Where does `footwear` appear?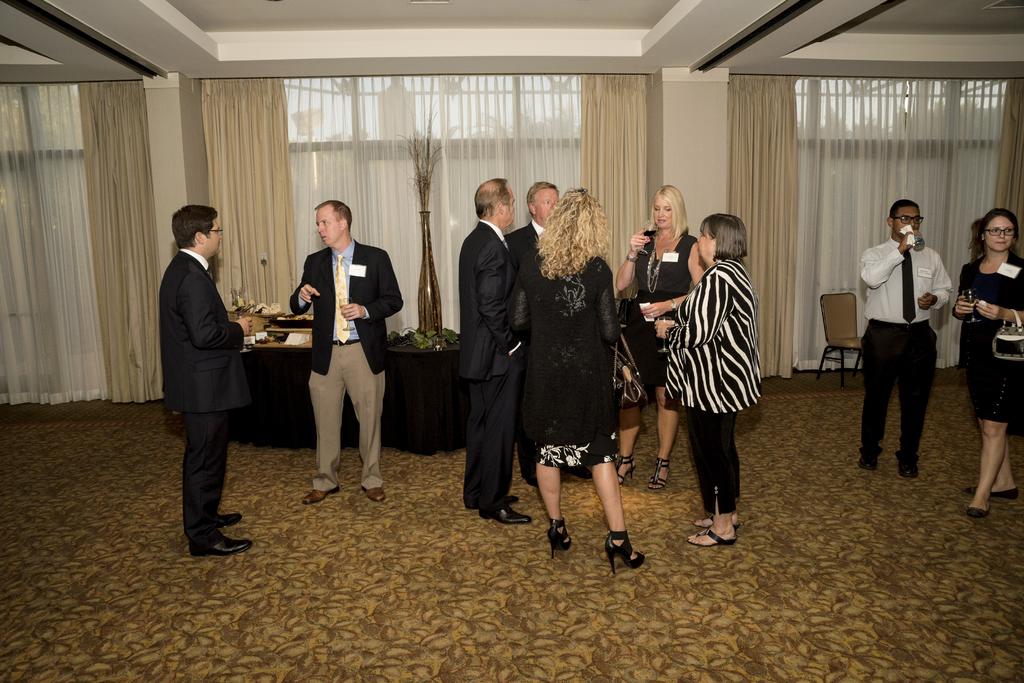
Appears at 964:485:1018:500.
